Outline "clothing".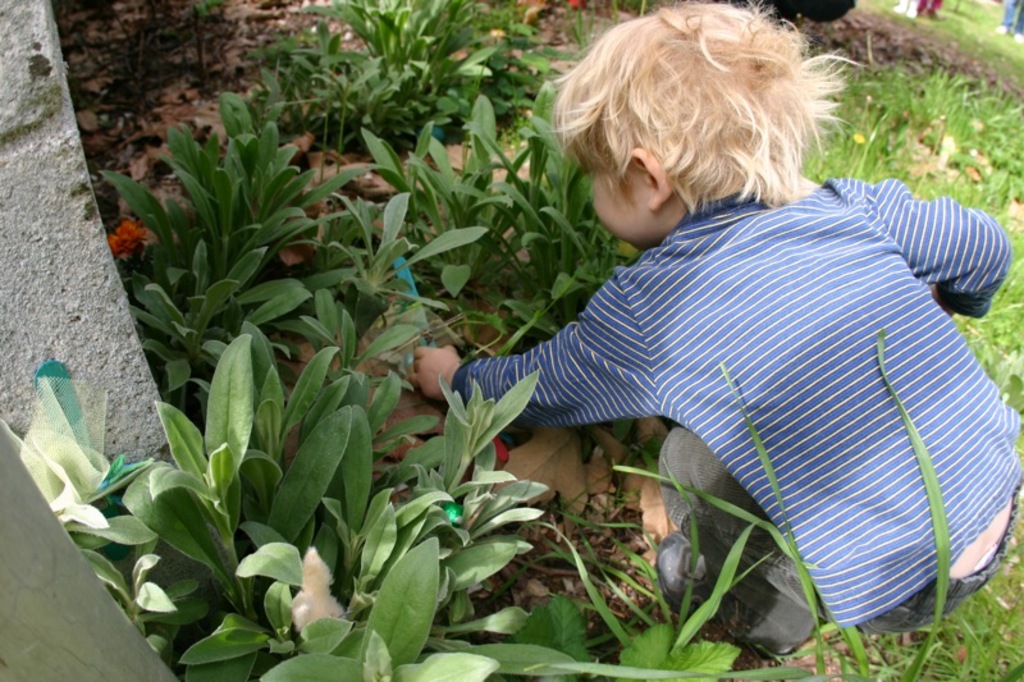
Outline: [462, 116, 1006, 627].
